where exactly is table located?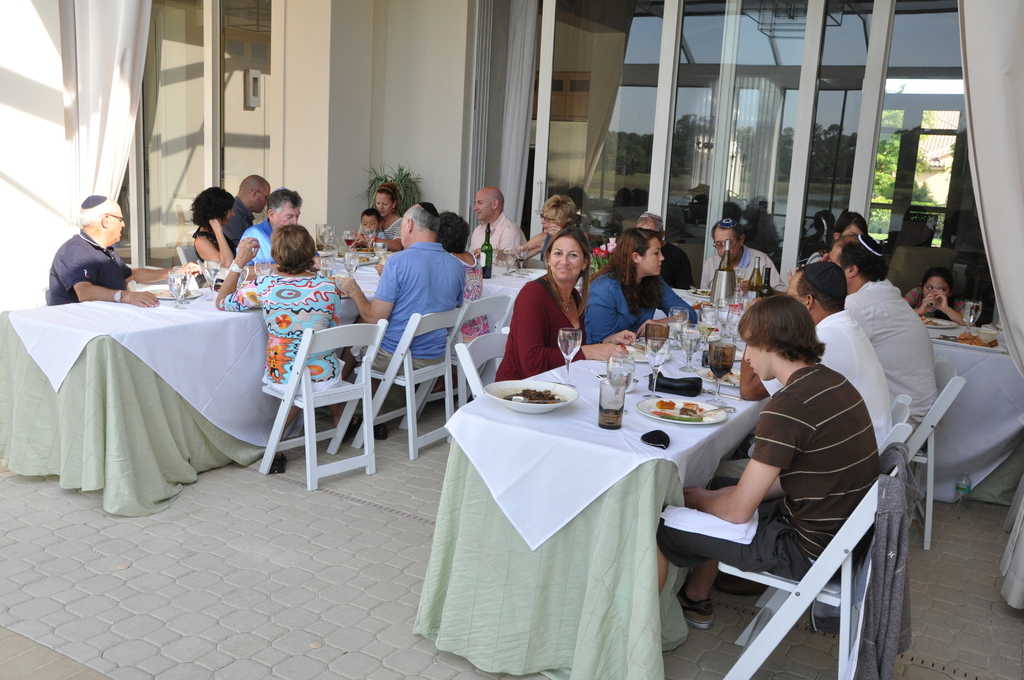
Its bounding box is box=[337, 247, 1023, 506].
